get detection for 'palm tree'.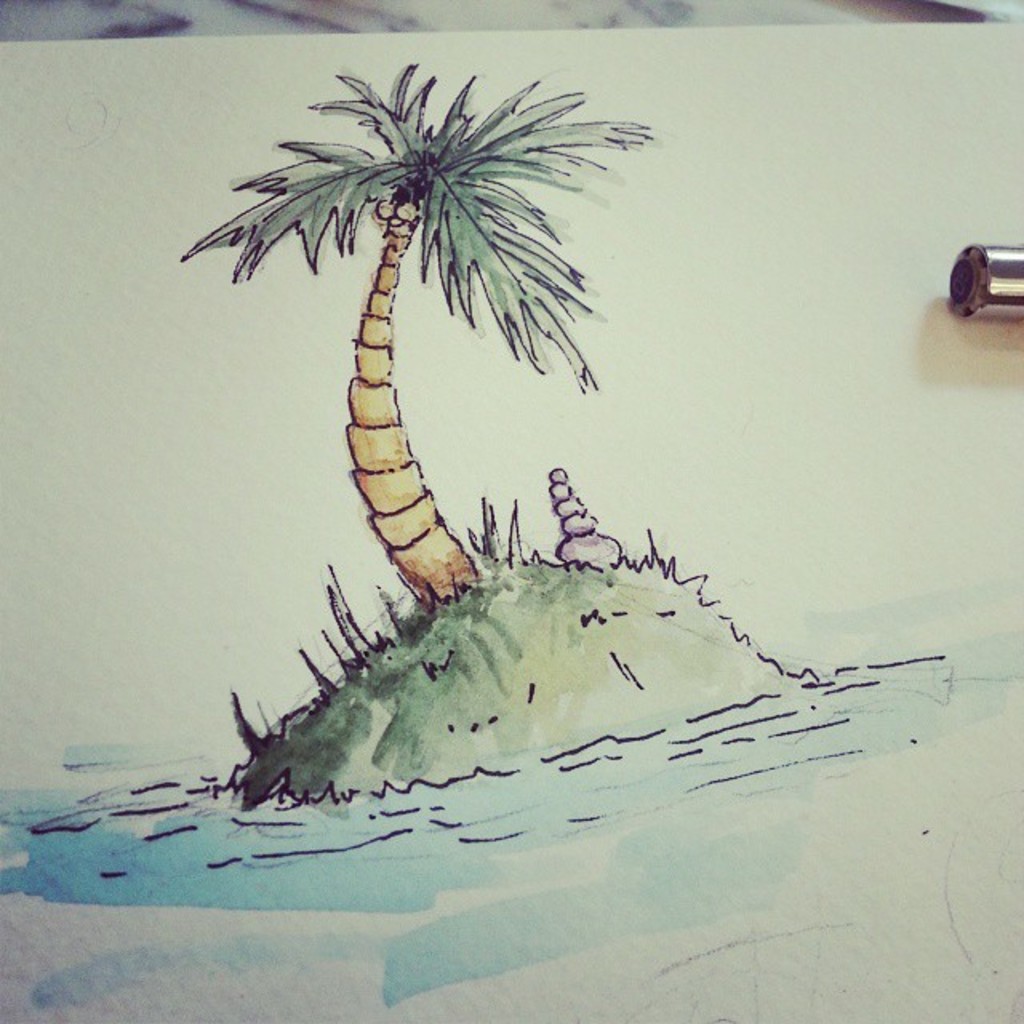
Detection: bbox(178, 54, 661, 622).
